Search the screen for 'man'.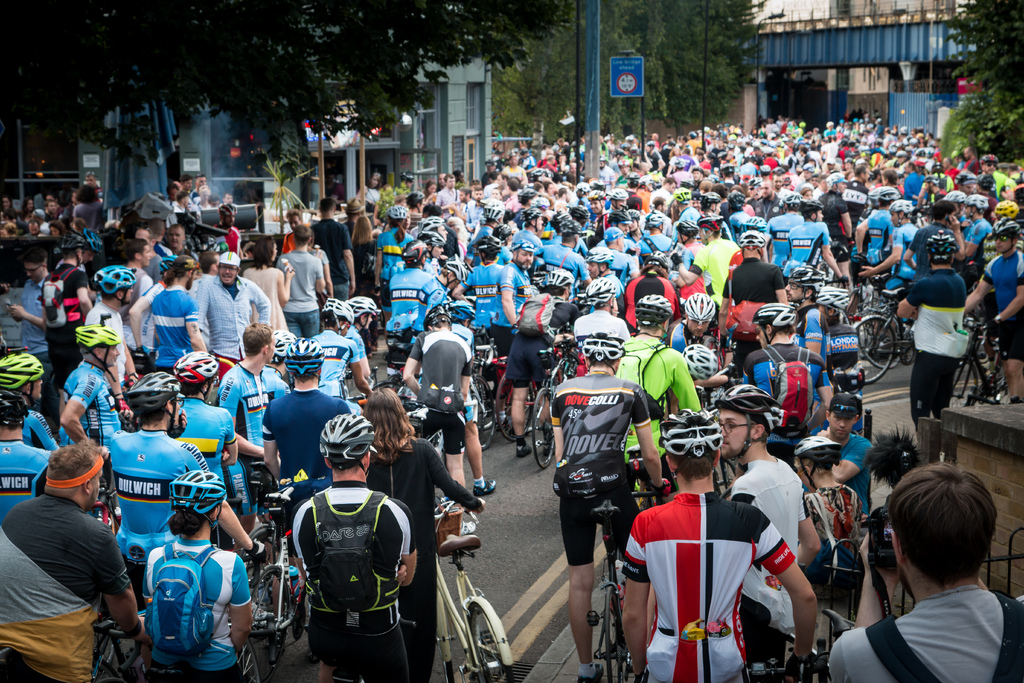
Found at box(0, 352, 60, 453).
